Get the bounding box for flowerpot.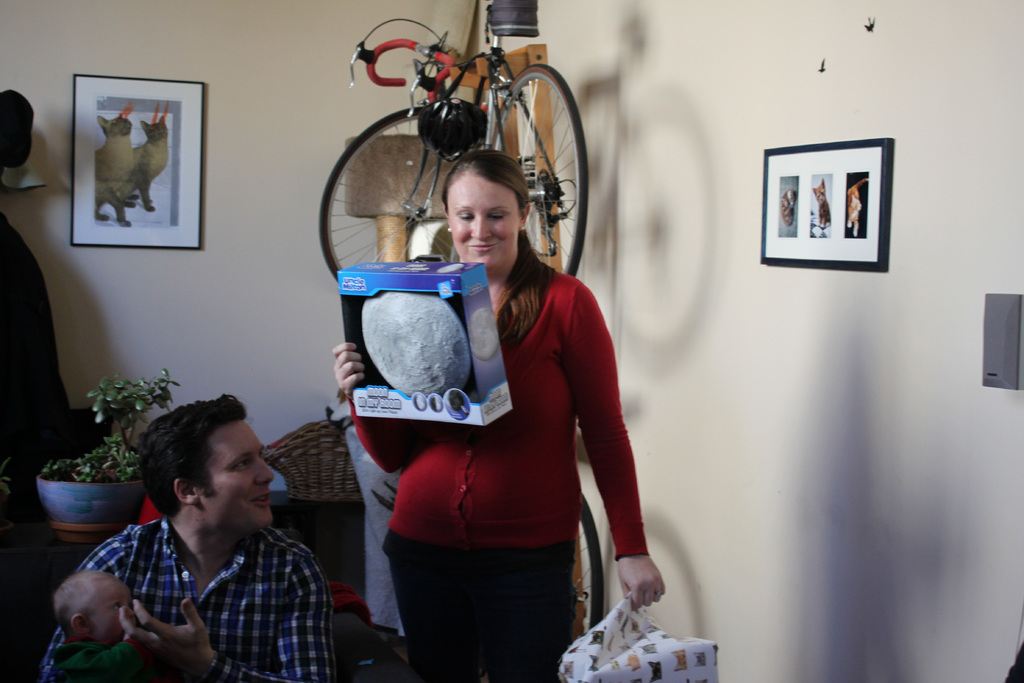
22 450 118 540.
